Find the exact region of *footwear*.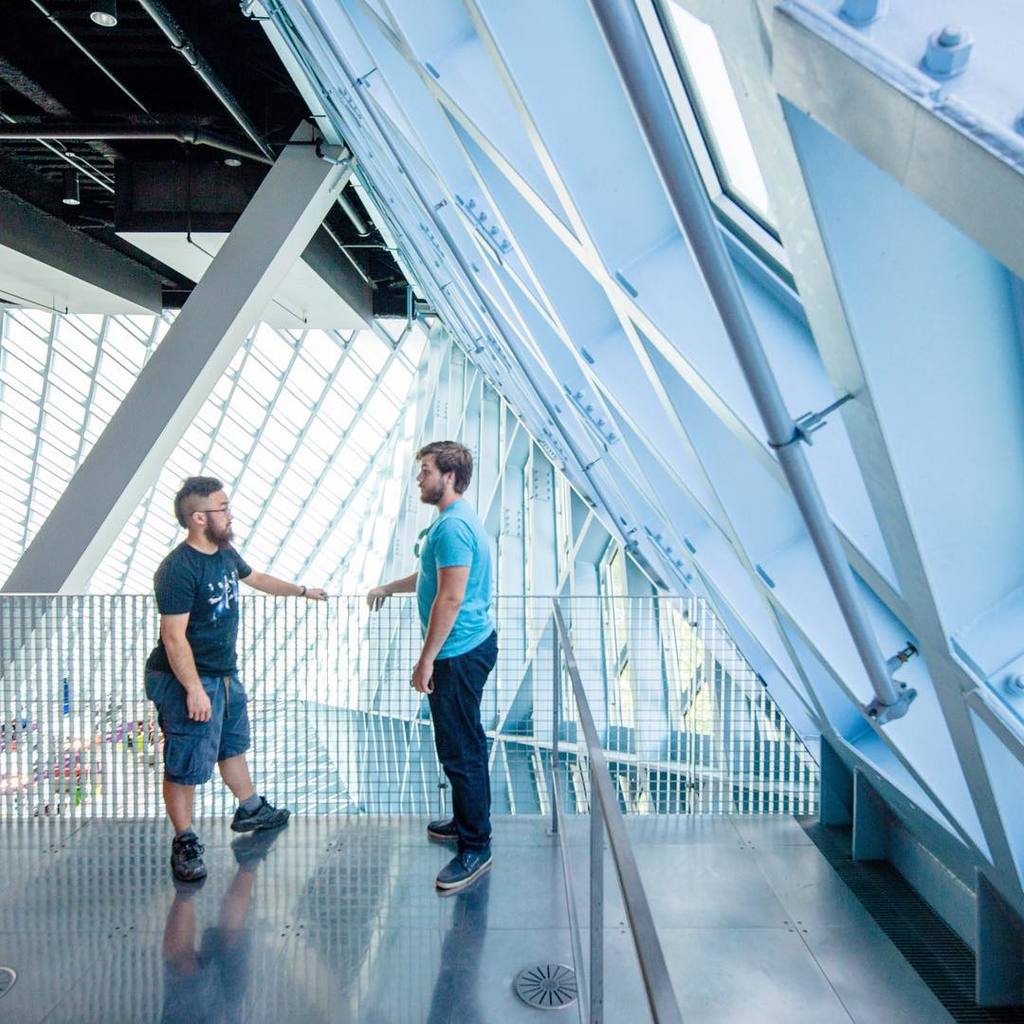
Exact region: (436, 845, 489, 894).
